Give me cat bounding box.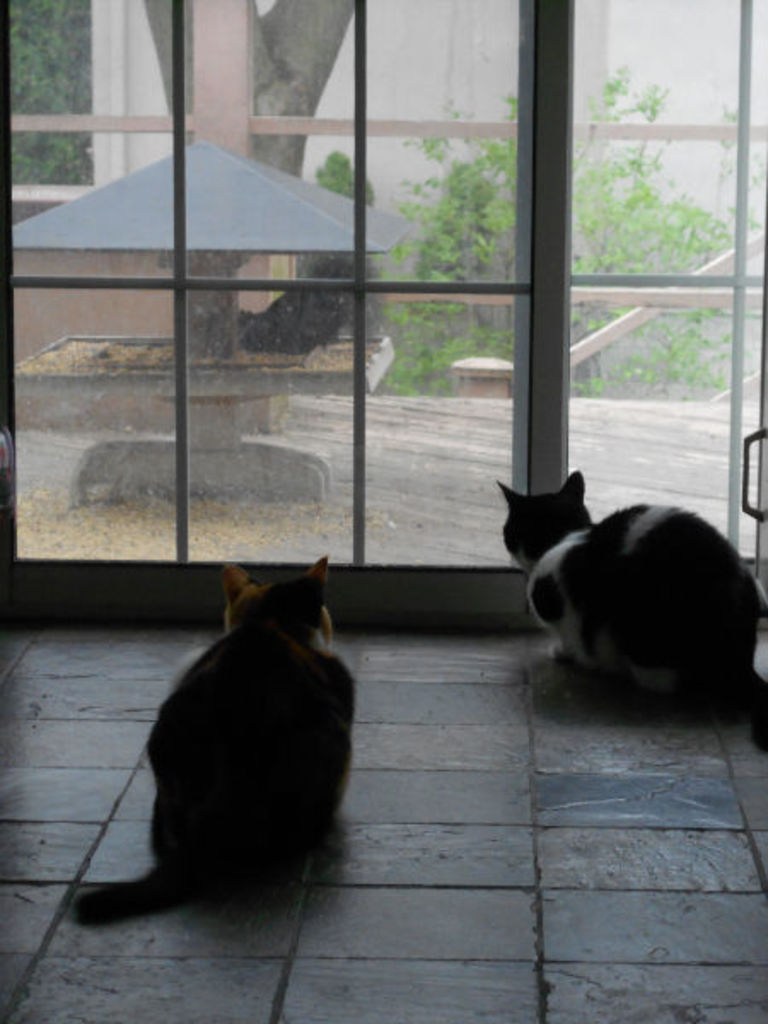
[65,561,357,922].
